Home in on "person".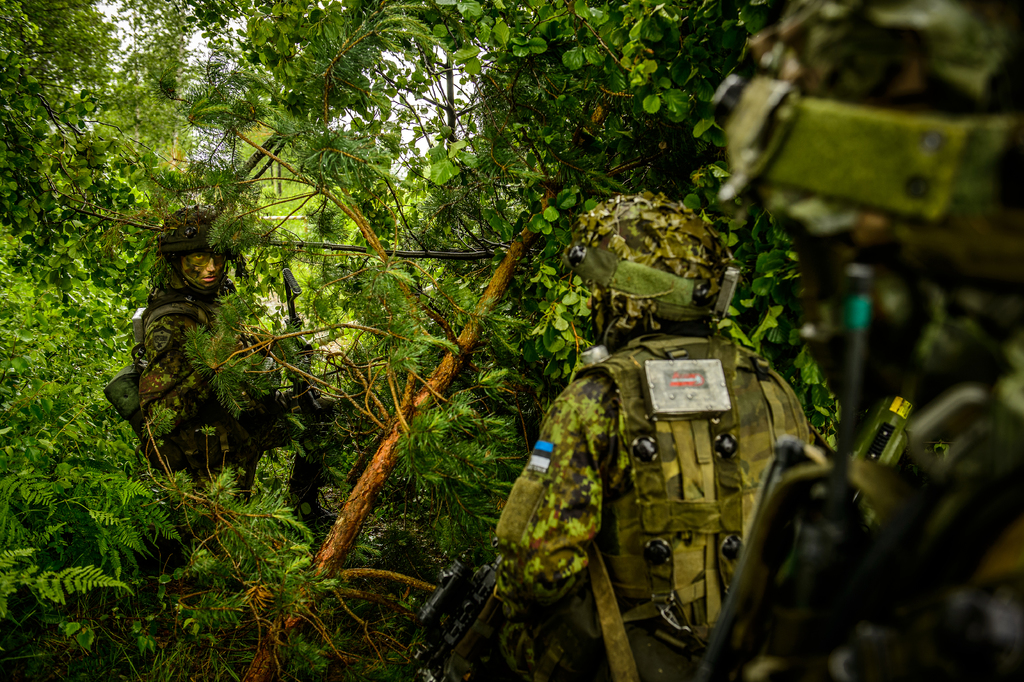
Homed in at [x1=98, y1=208, x2=333, y2=544].
